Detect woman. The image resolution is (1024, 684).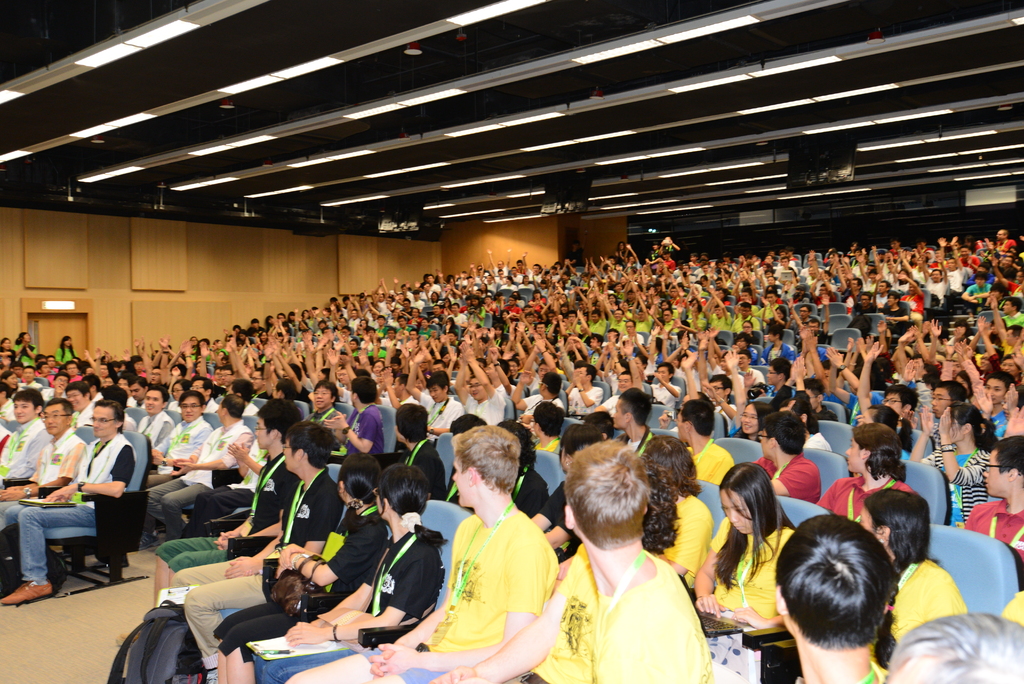
bbox=(0, 369, 21, 393).
